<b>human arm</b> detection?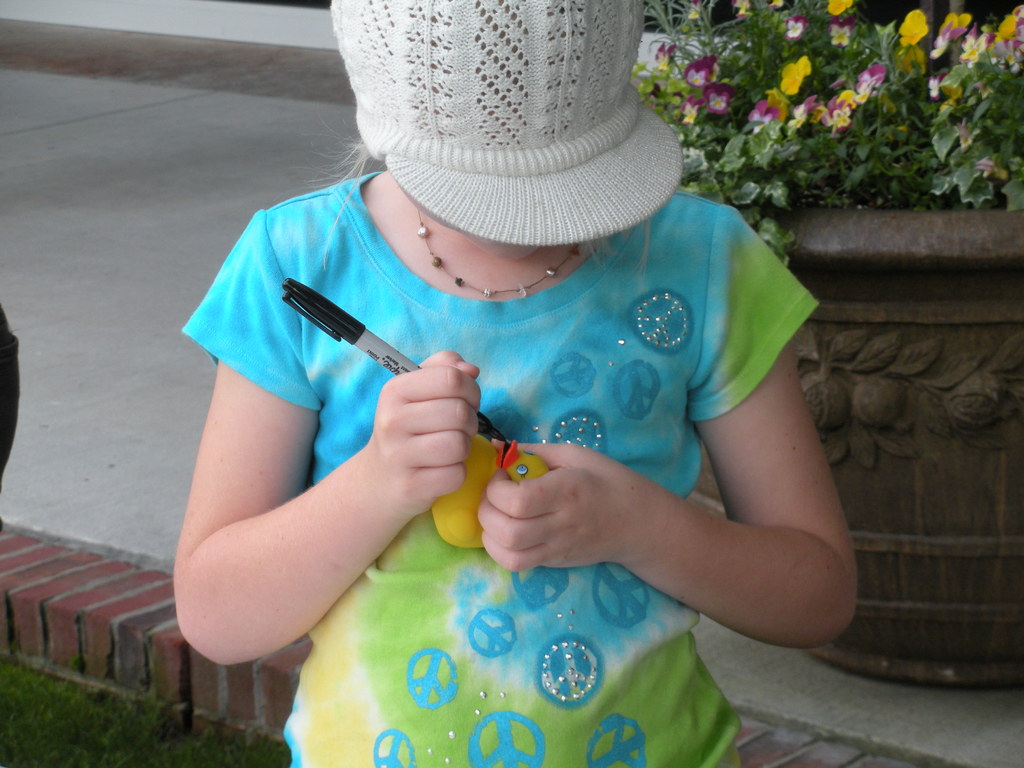
crop(161, 304, 484, 680)
